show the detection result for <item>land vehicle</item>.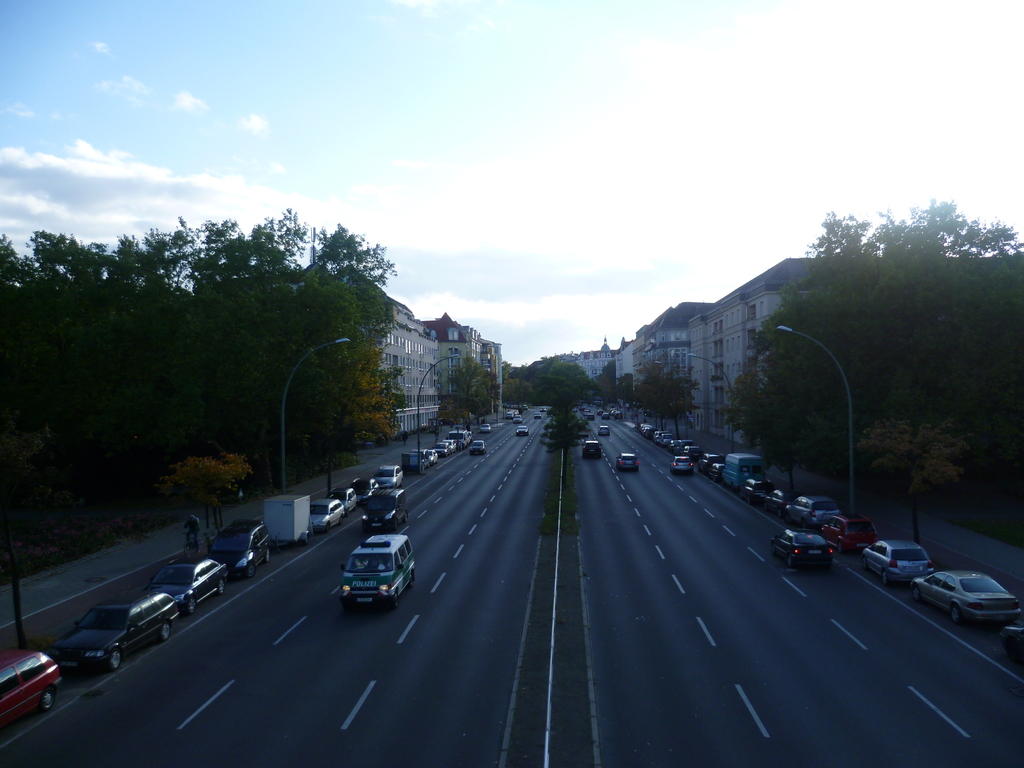
l=595, t=408, r=603, b=416.
